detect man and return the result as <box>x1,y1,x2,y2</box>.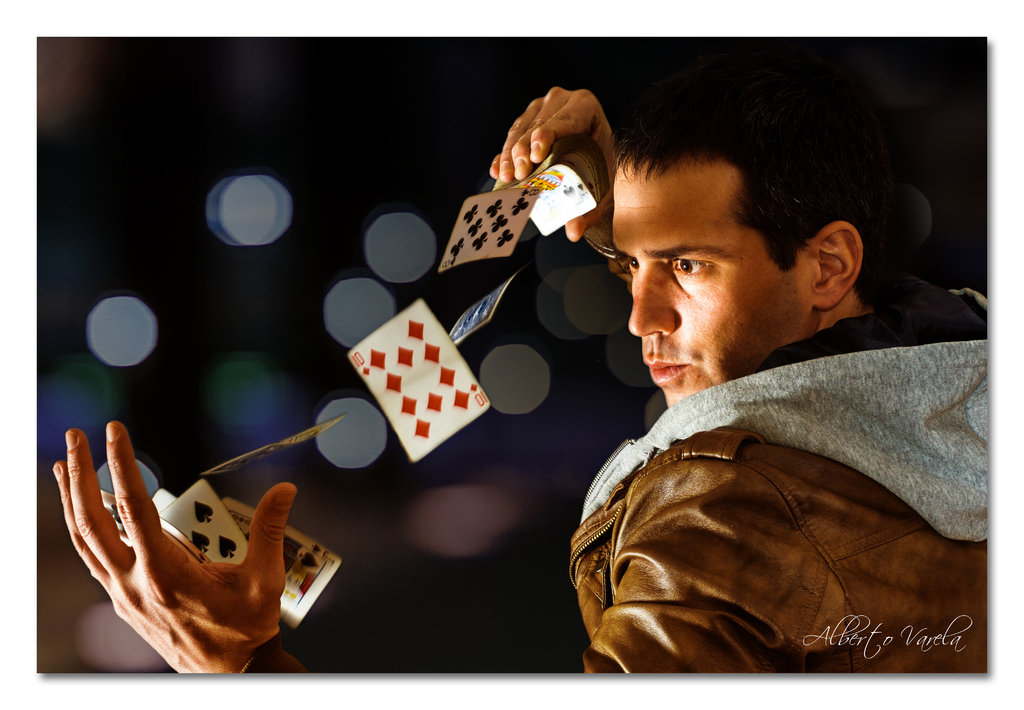
<box>53,87,988,677</box>.
